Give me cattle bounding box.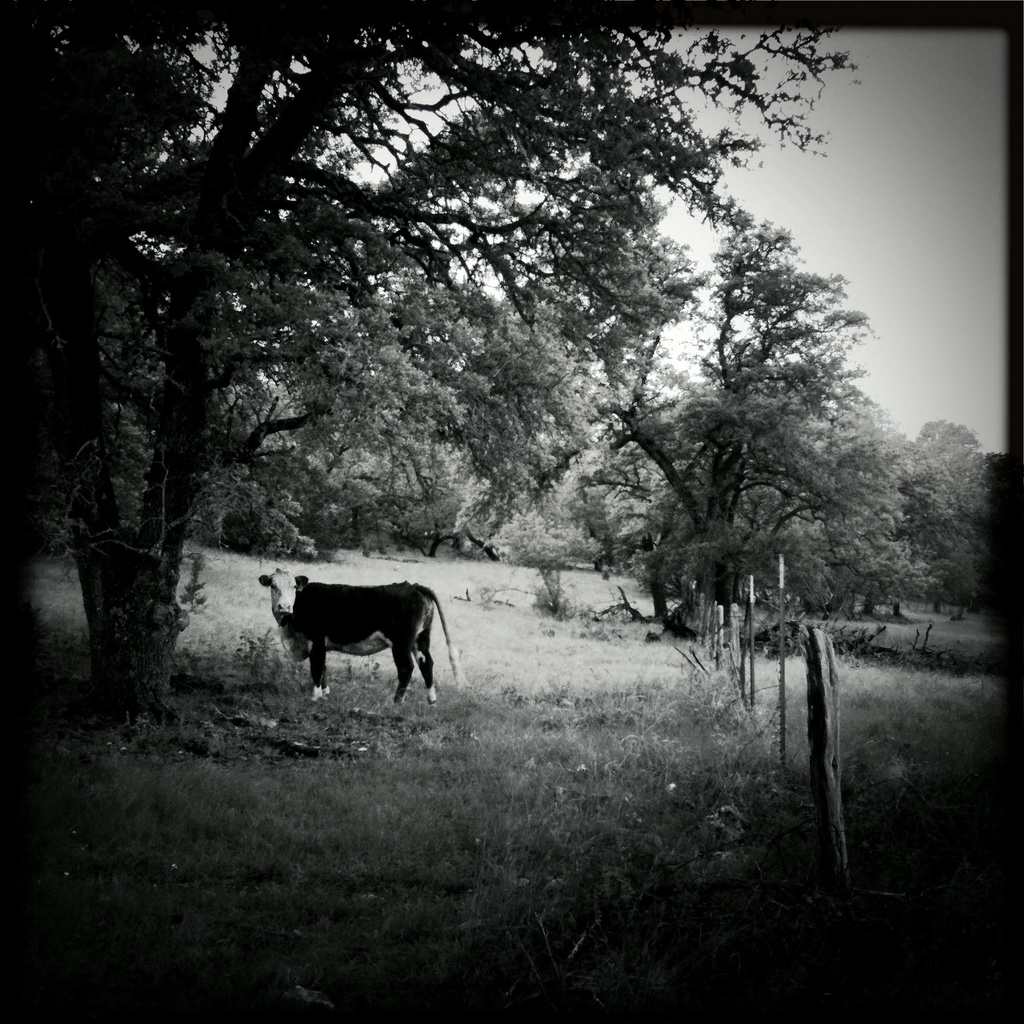
bbox(275, 565, 459, 703).
